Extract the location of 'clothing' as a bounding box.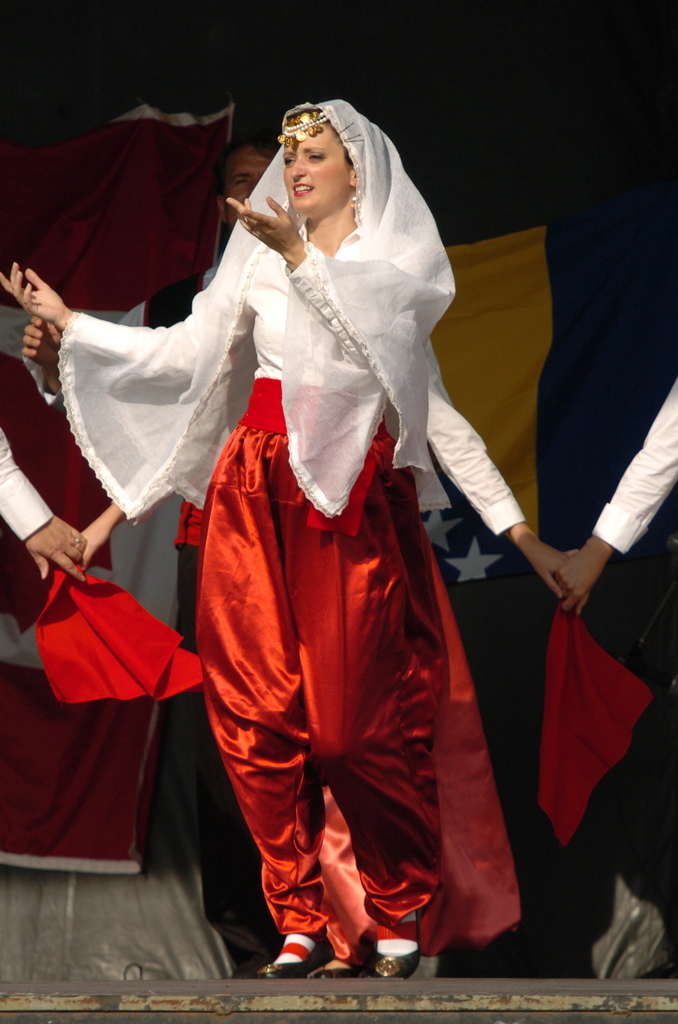
139/161/517/918.
